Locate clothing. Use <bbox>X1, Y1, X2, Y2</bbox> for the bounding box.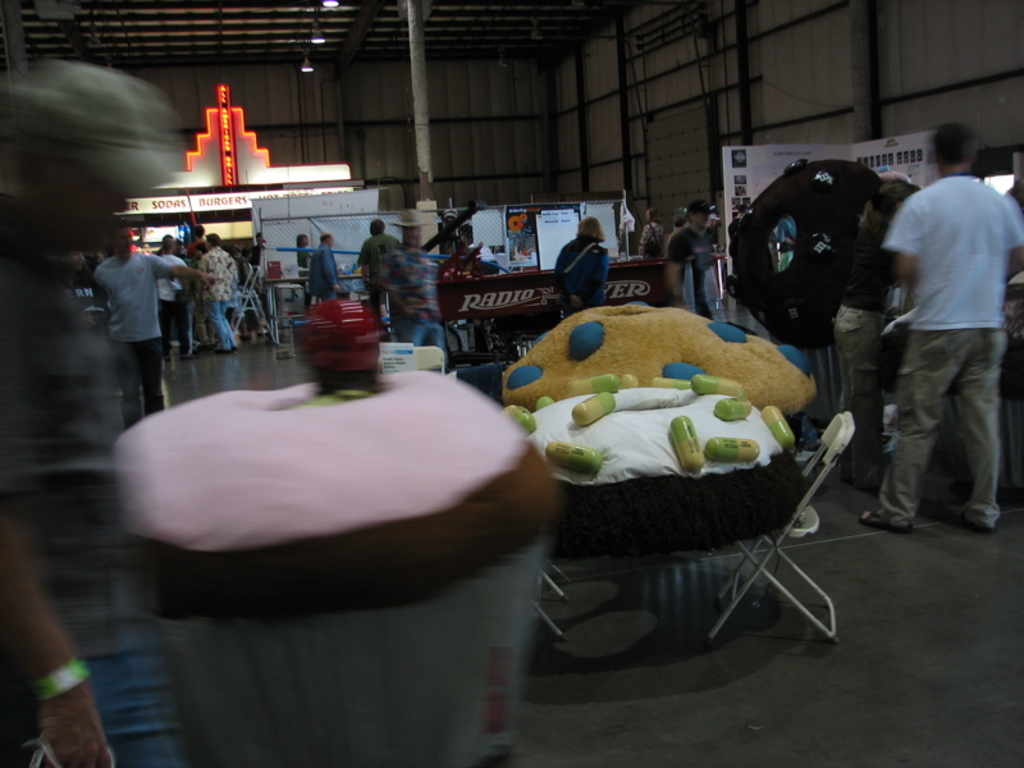
<bbox>296, 241, 312, 278</bbox>.
